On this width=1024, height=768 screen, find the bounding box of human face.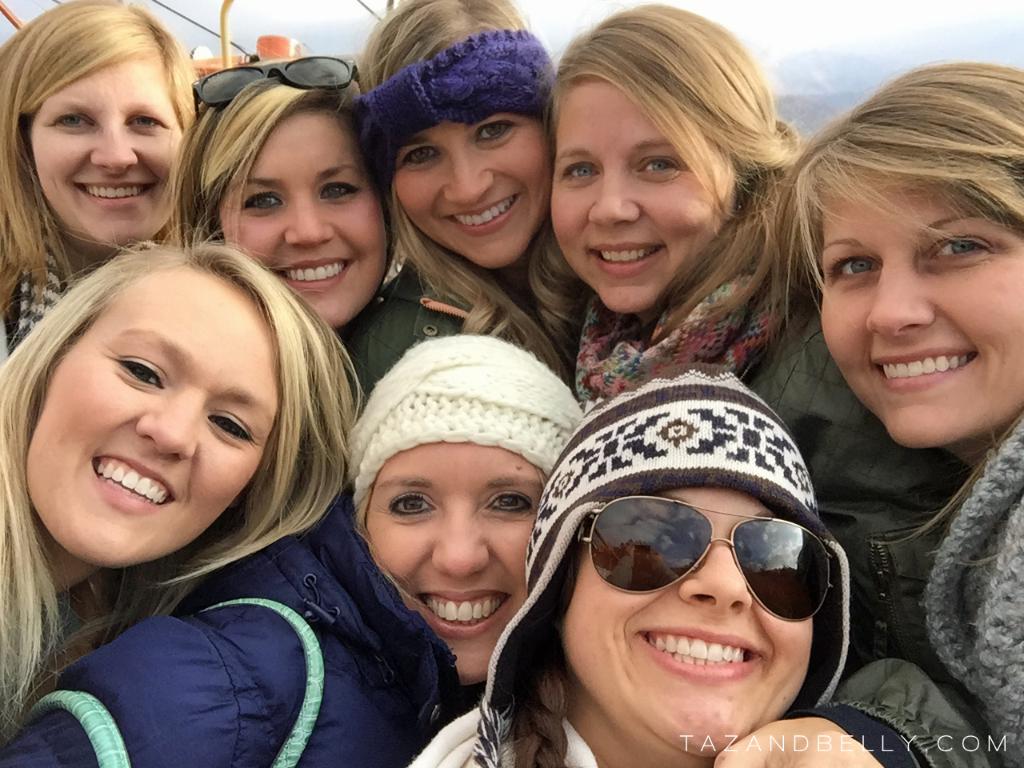
Bounding box: pyautogui.locateOnScreen(30, 49, 185, 251).
